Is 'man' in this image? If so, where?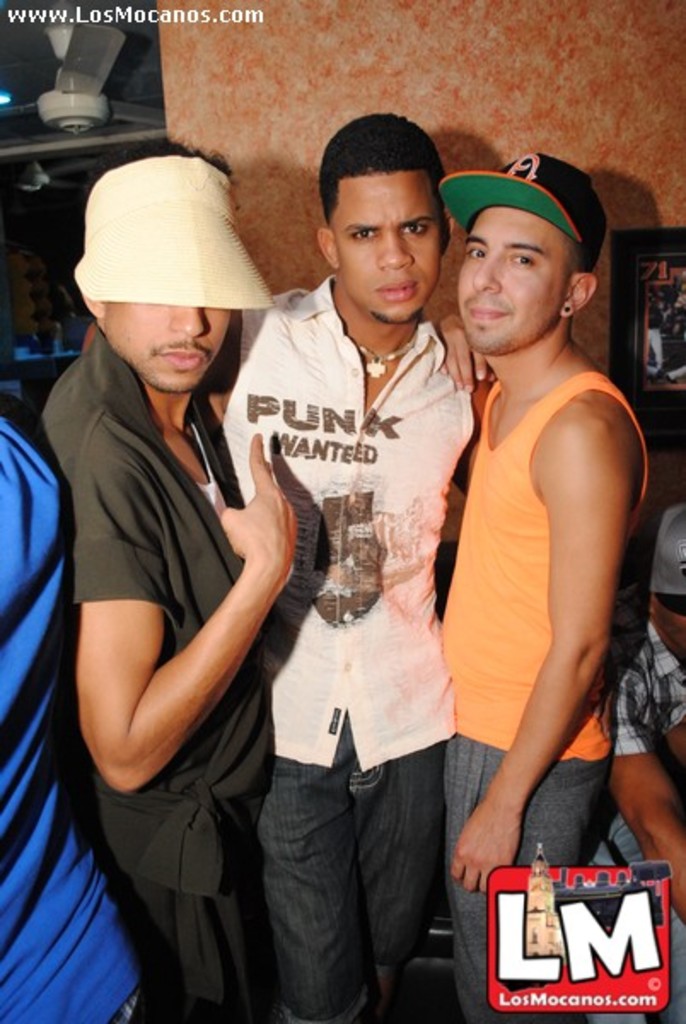
Yes, at 440/147/652/1022.
